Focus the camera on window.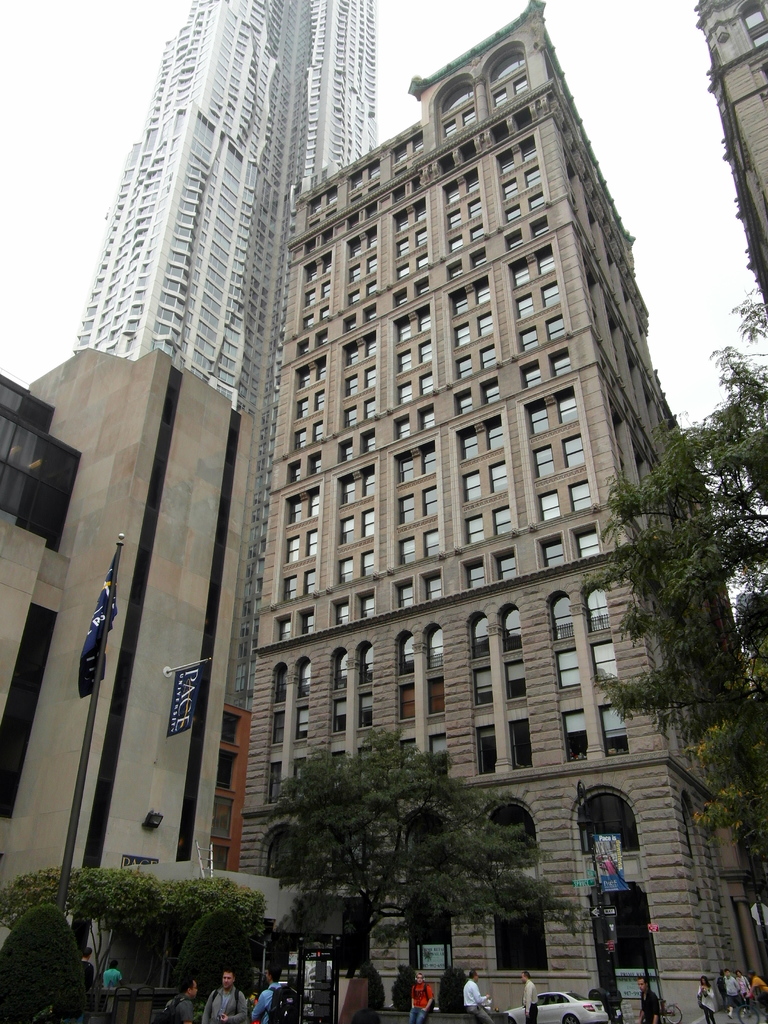
Focus region: bbox(520, 296, 534, 323).
